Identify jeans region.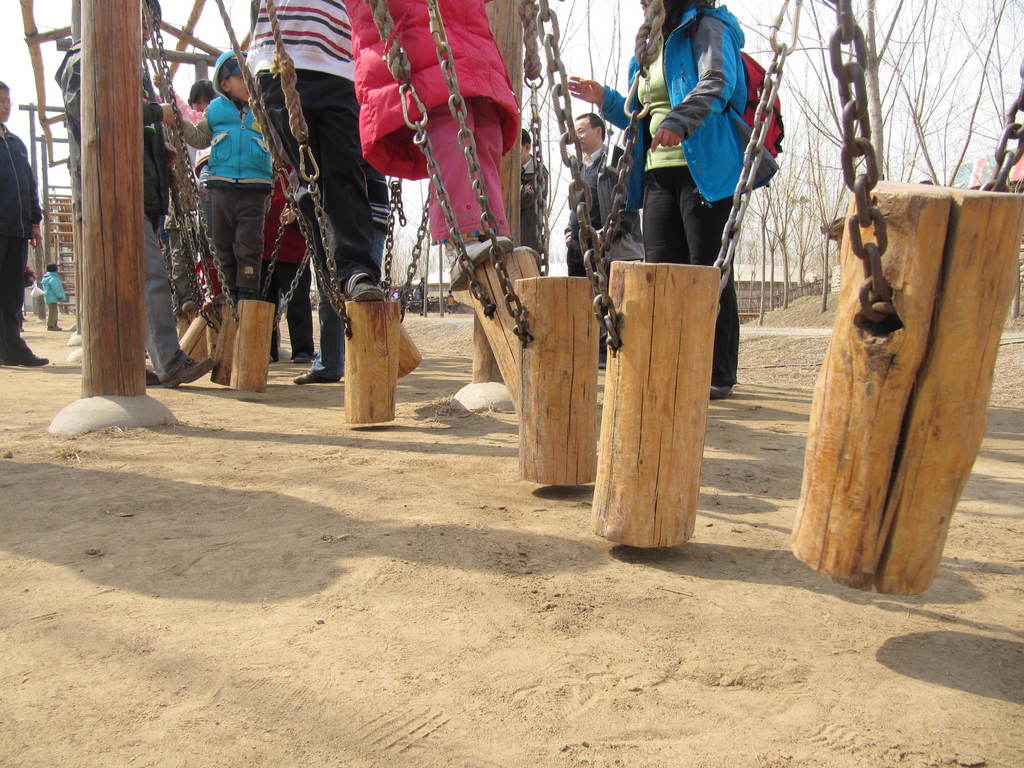
Region: [left=120, top=209, right=177, bottom=355].
